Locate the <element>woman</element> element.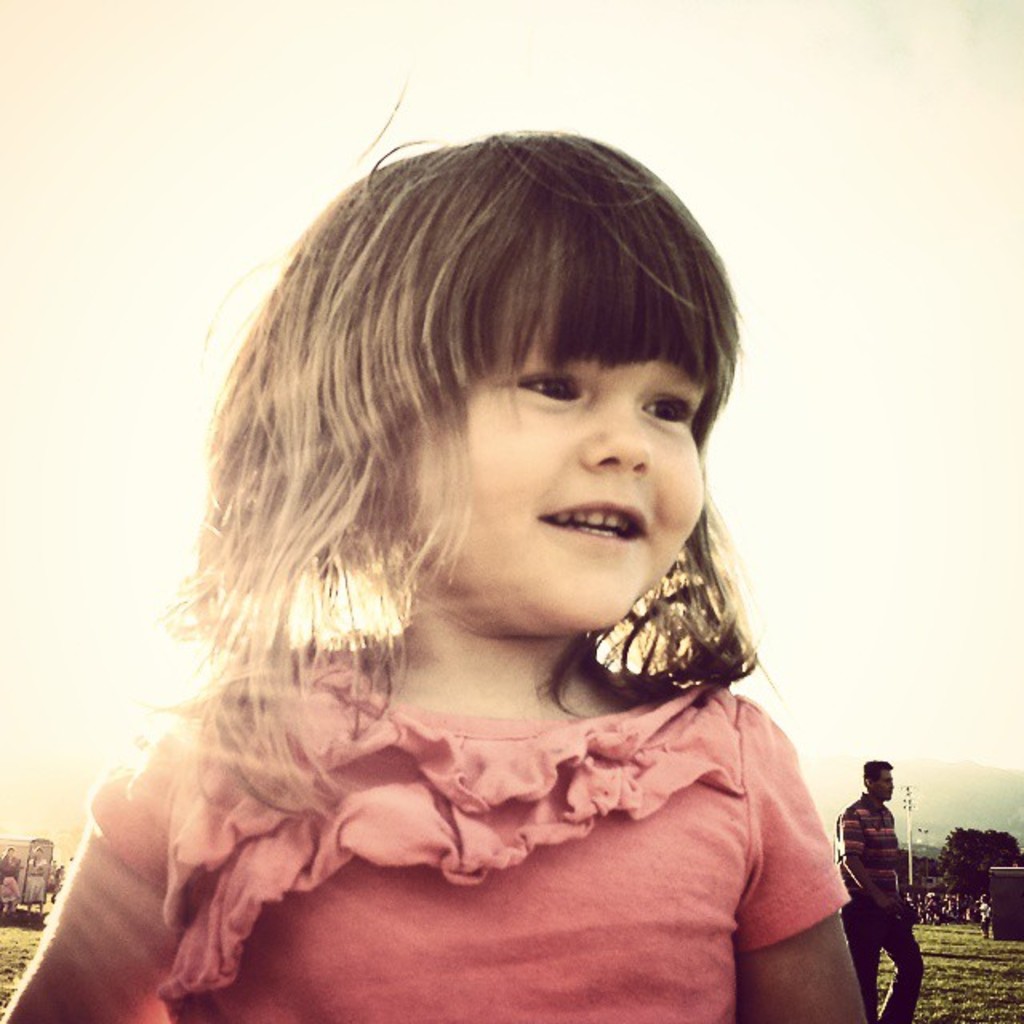
Element bbox: locate(826, 755, 926, 1022).
